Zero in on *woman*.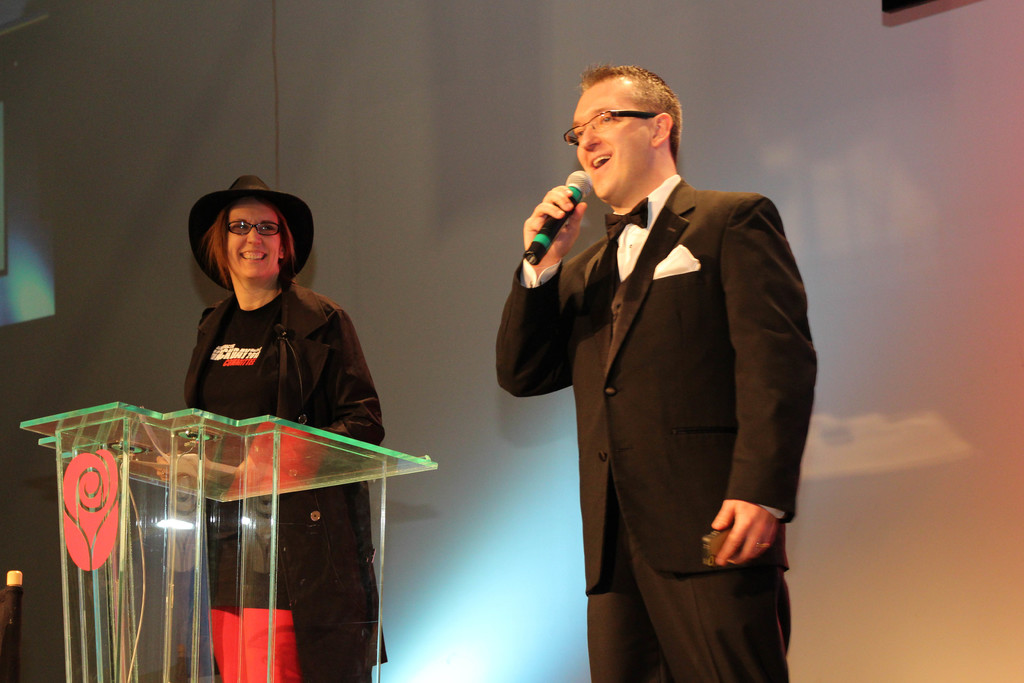
Zeroed in: <box>155,183,388,480</box>.
